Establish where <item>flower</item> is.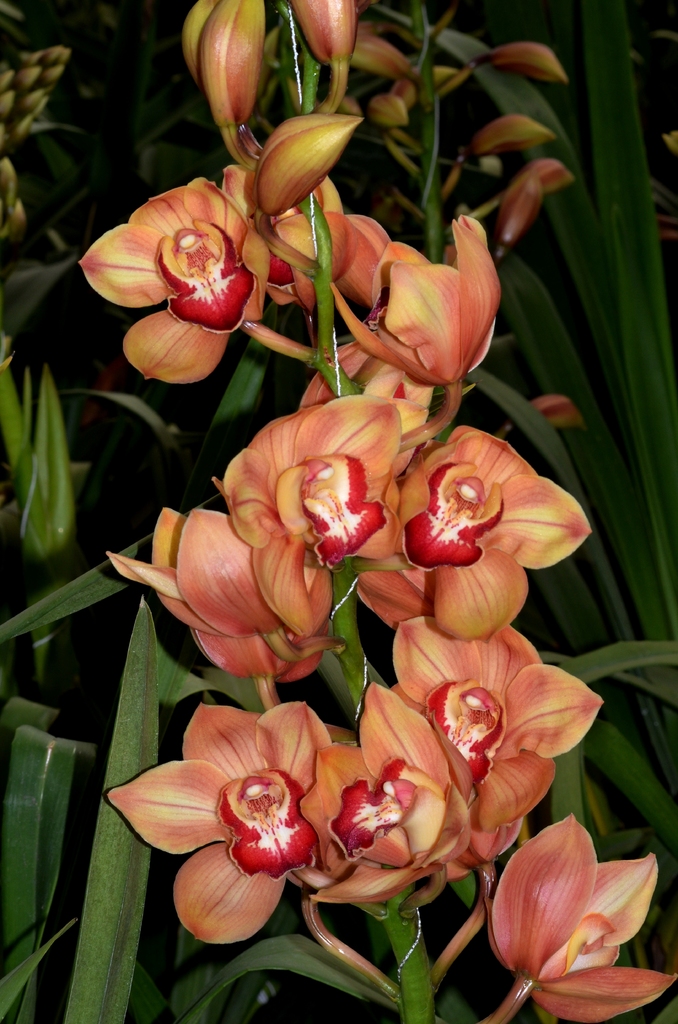
Established at rect(661, 131, 677, 159).
